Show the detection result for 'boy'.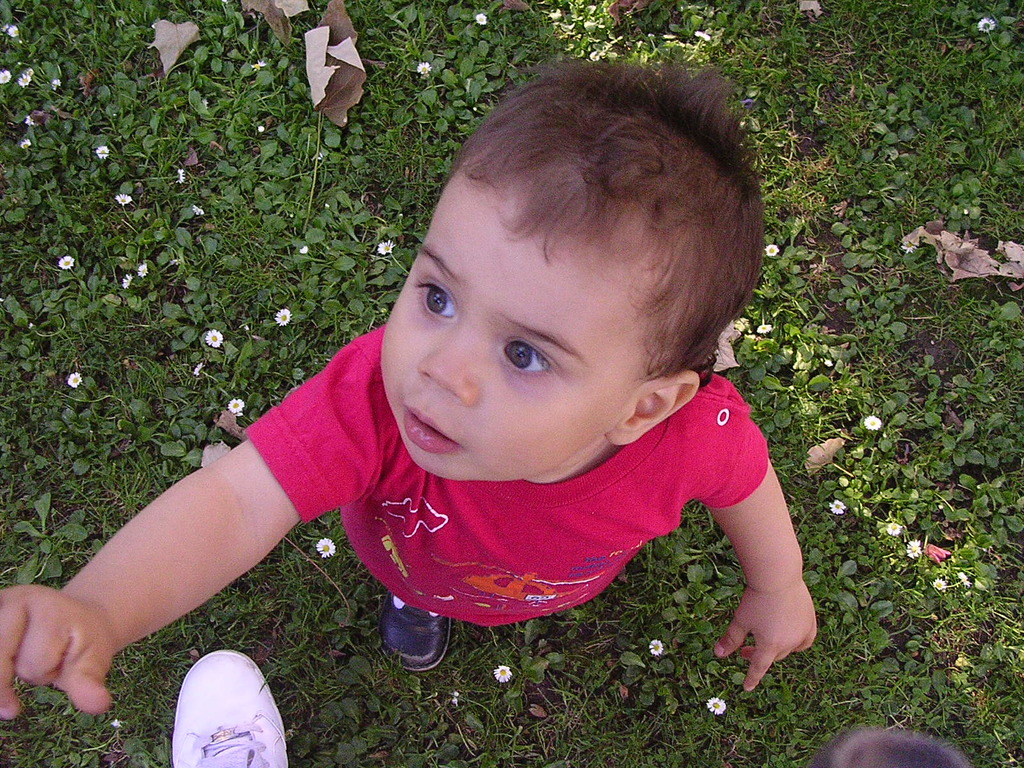
[0, 56, 819, 724].
